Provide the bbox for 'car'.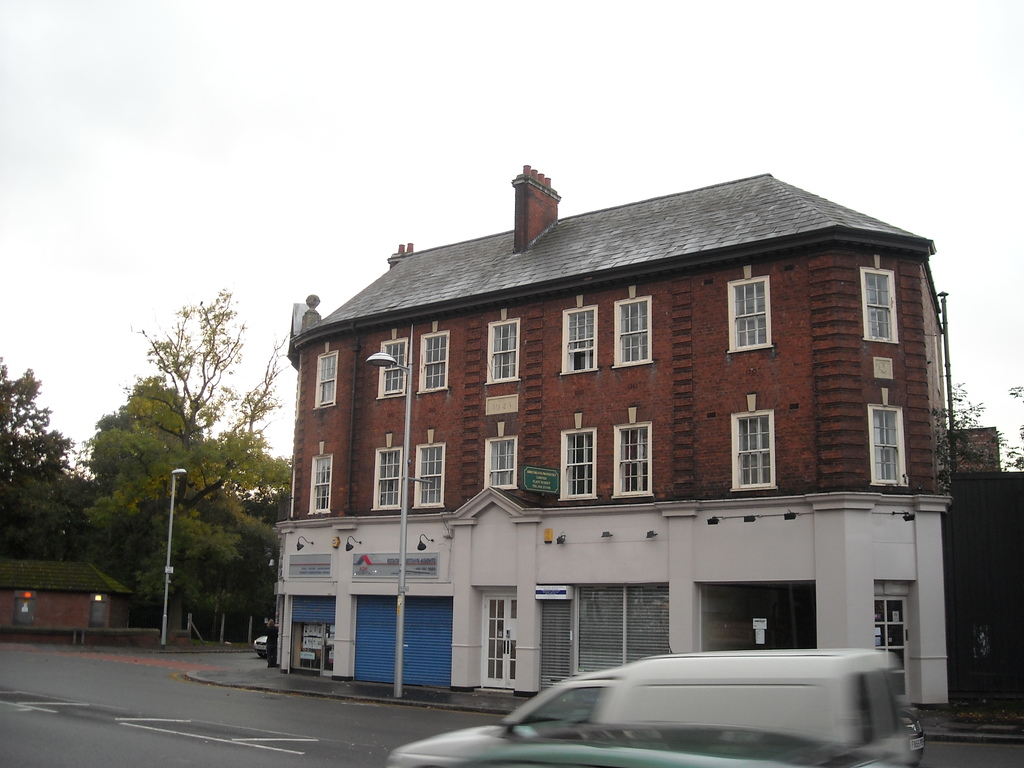
bbox=[255, 628, 268, 654].
